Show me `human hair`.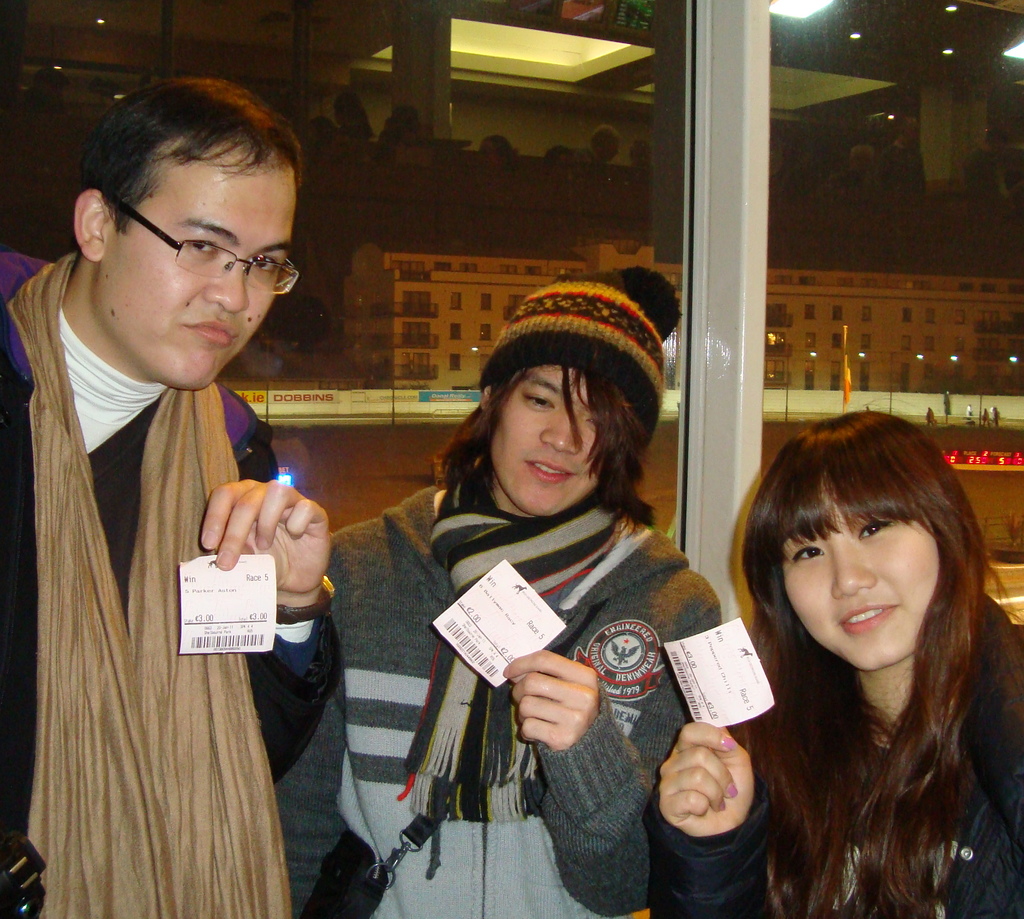
`human hair` is here: {"left": 79, "top": 72, "right": 300, "bottom": 232}.
